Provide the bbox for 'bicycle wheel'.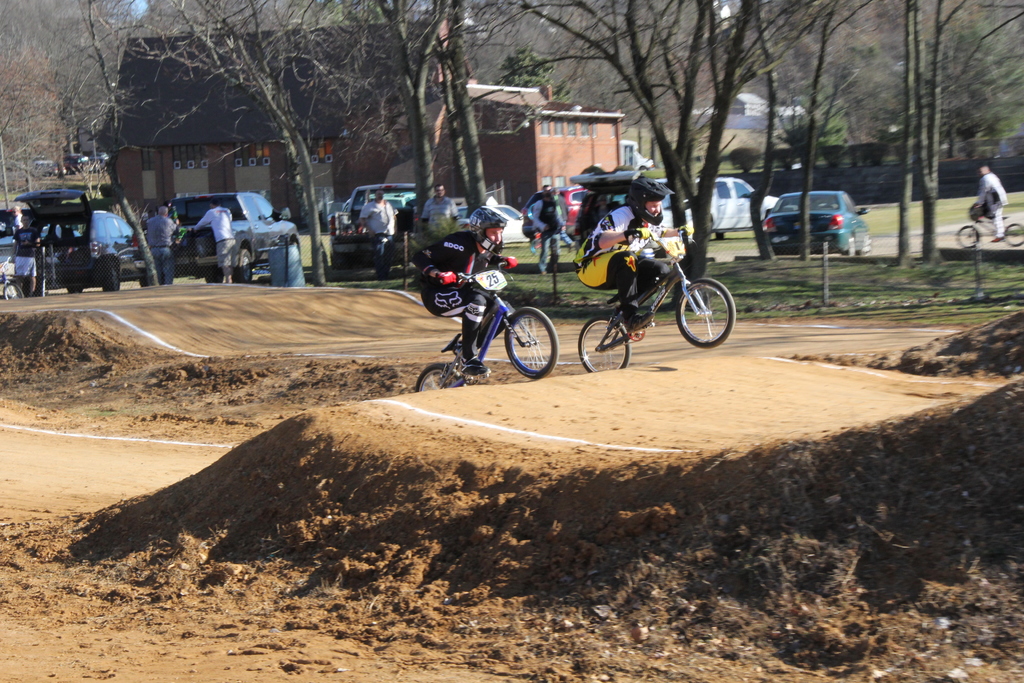
bbox(413, 363, 468, 394).
